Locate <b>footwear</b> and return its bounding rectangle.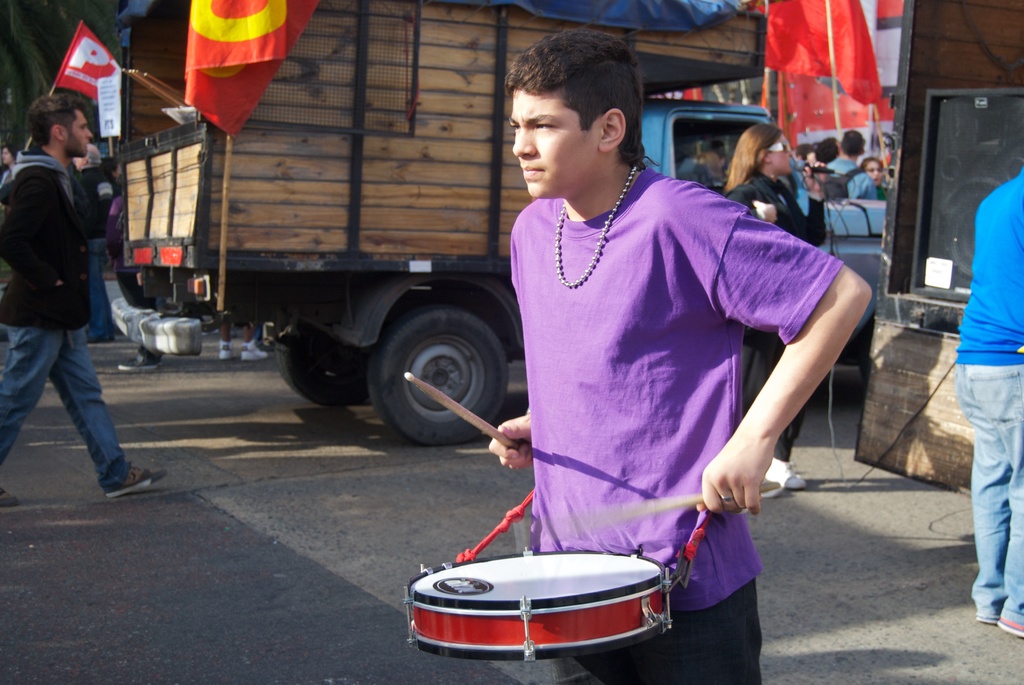
{"left": 1, "top": 487, "right": 21, "bottom": 506}.
